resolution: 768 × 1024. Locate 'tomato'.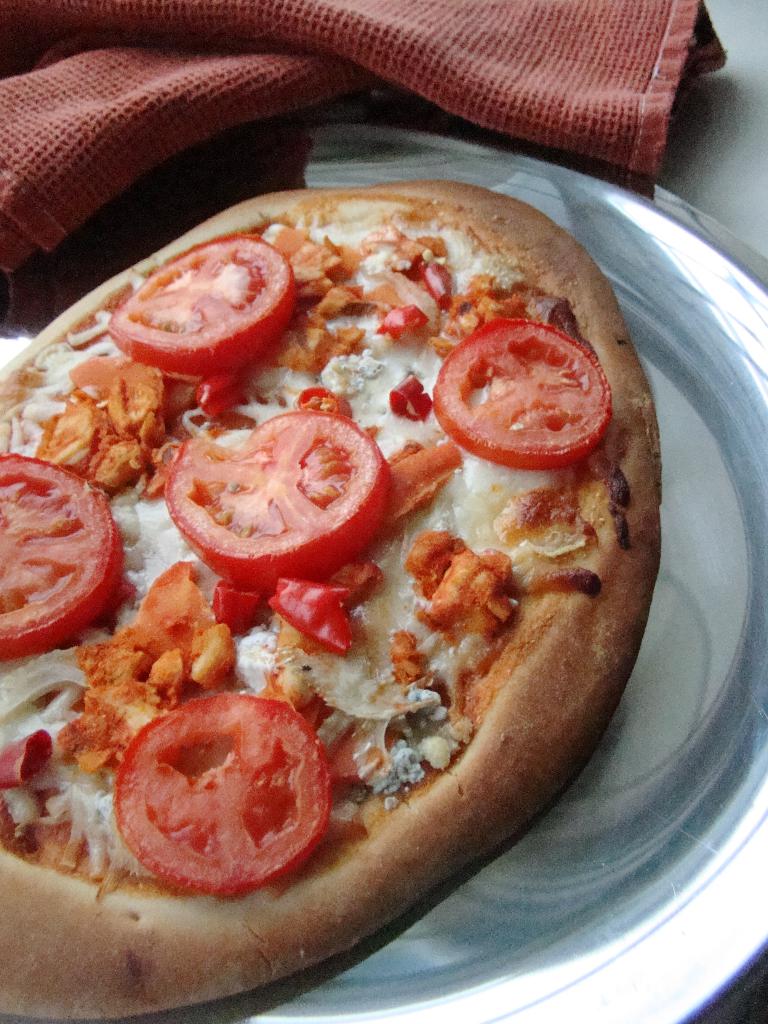
[434,323,614,480].
